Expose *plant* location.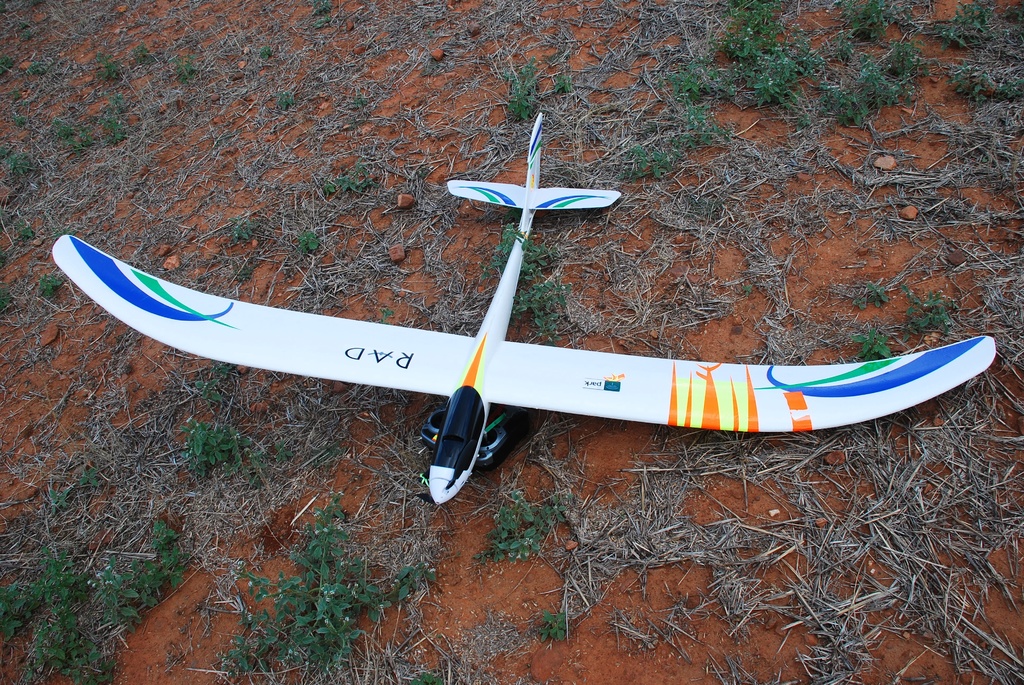
Exposed at (502,55,539,122).
